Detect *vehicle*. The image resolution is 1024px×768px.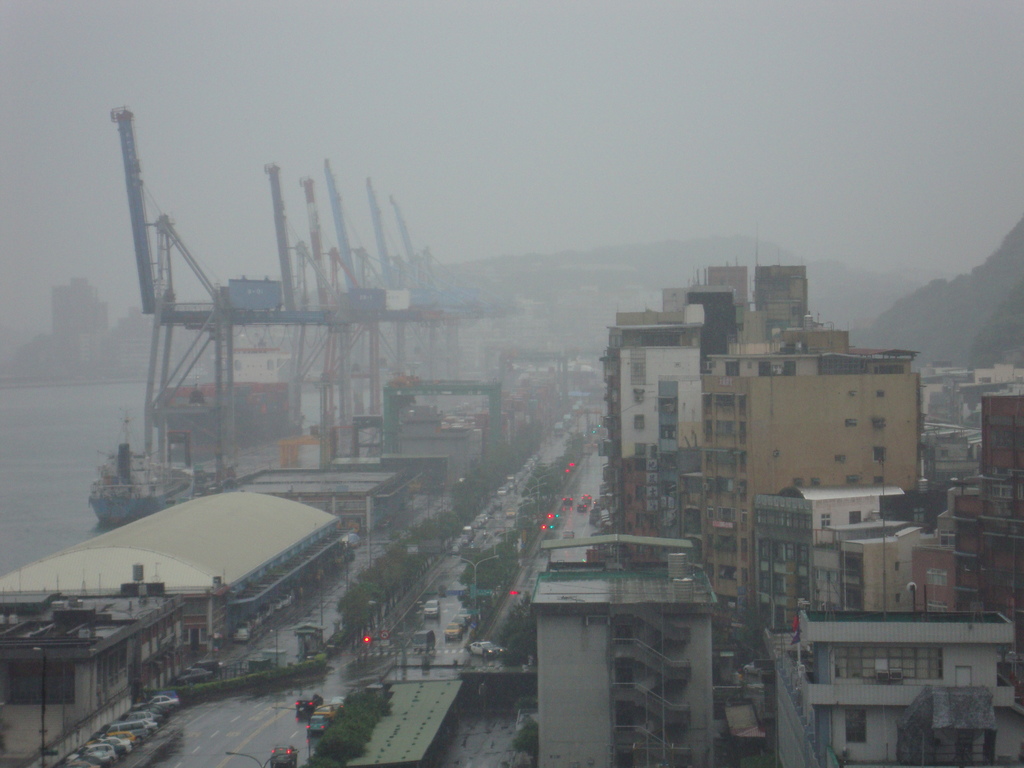
[423, 598, 440, 619].
